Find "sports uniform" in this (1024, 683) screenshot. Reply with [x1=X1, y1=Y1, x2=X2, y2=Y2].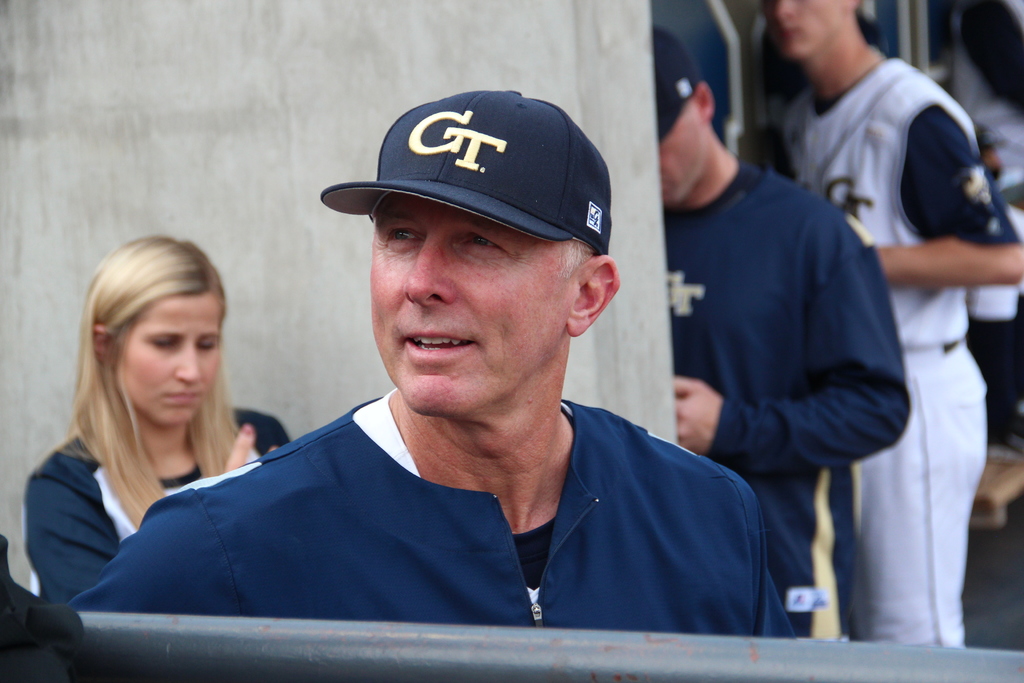
[x1=12, y1=427, x2=292, y2=623].
